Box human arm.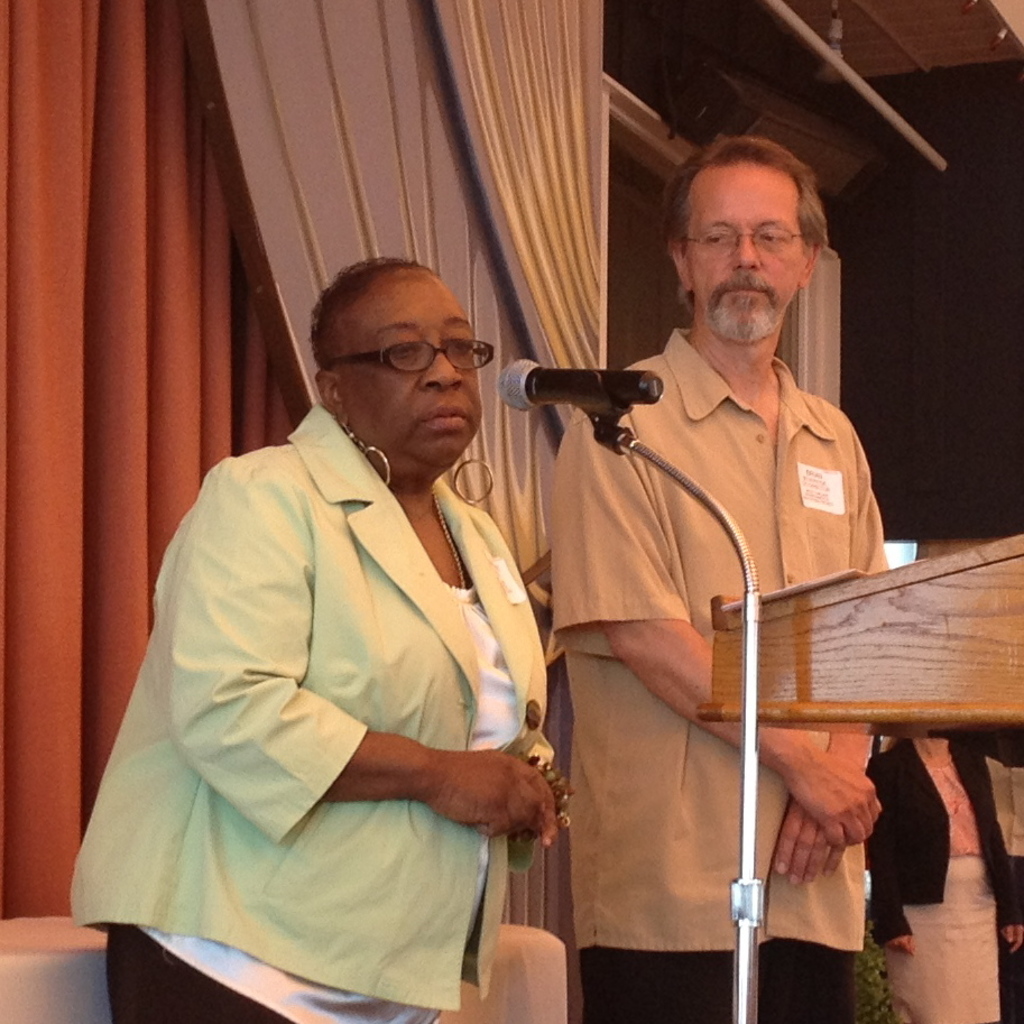
<bbox>584, 412, 878, 843</bbox>.
